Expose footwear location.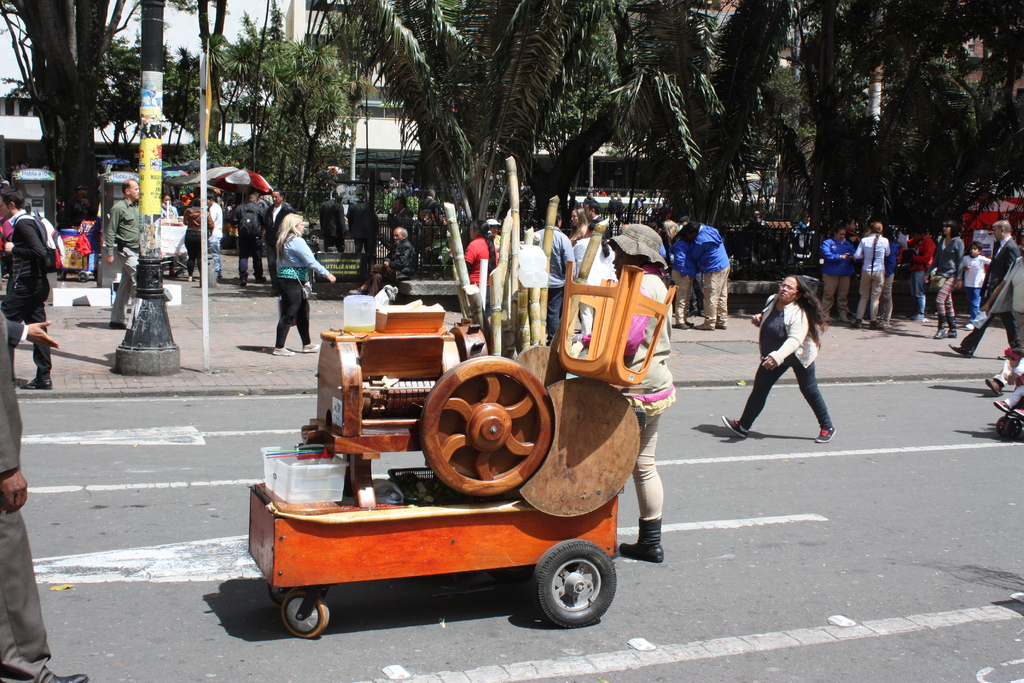
Exposed at crop(721, 417, 755, 441).
